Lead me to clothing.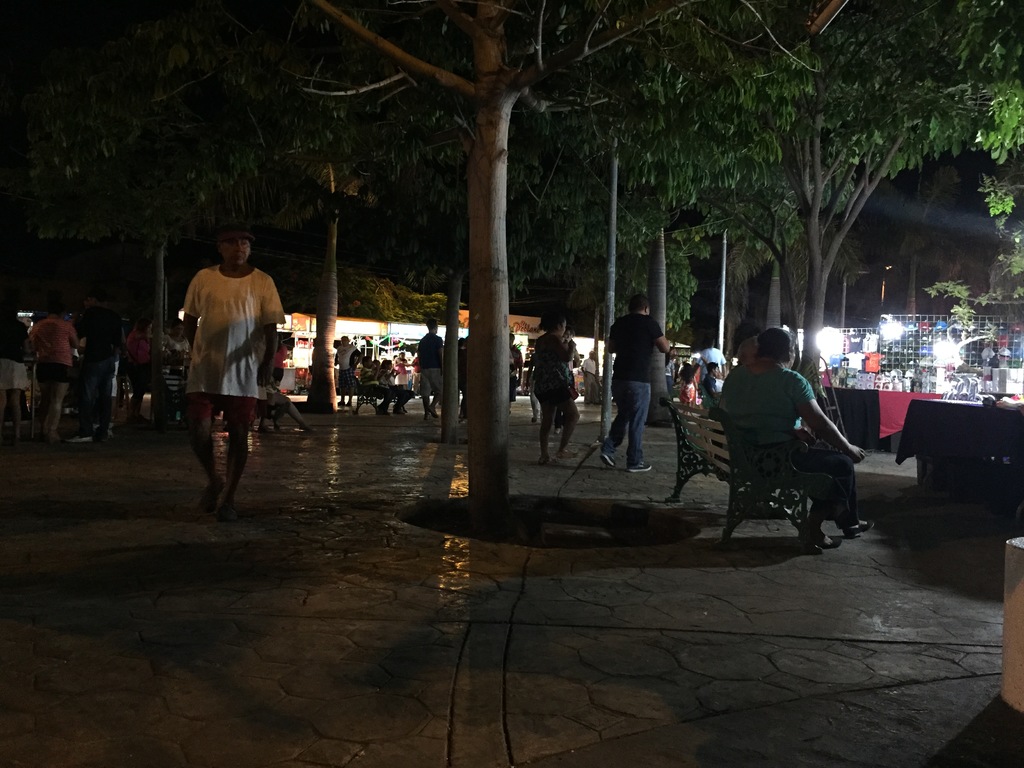
Lead to rect(30, 318, 74, 383).
